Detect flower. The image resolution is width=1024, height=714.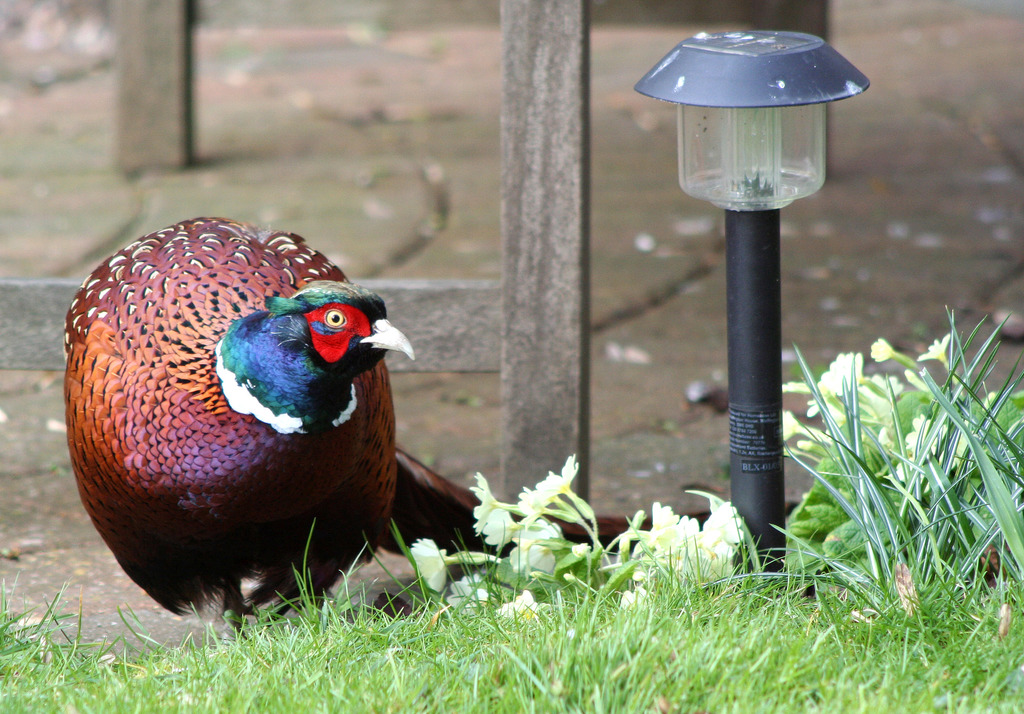
<bbox>513, 507, 548, 546</bbox>.
